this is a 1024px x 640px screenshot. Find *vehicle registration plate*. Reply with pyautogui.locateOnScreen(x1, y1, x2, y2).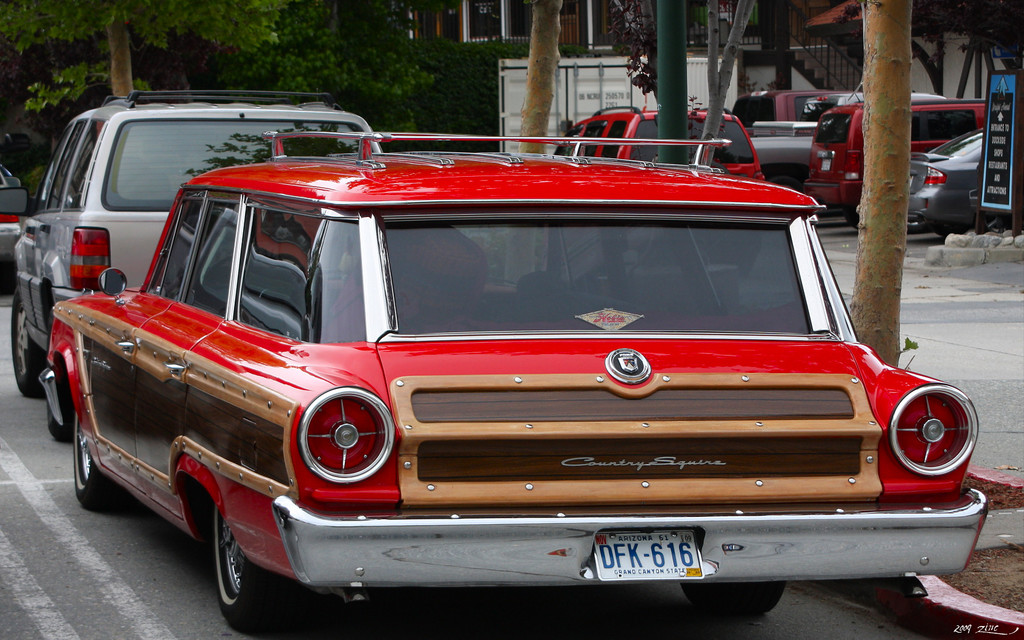
pyautogui.locateOnScreen(588, 546, 700, 597).
